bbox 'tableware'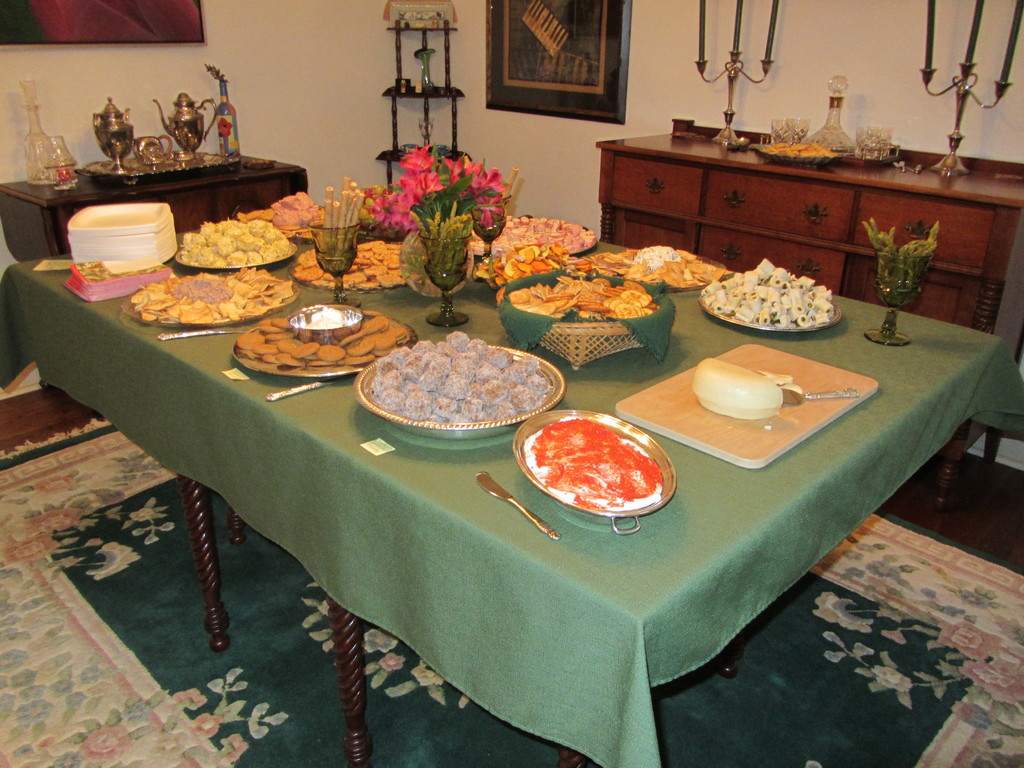
left=154, top=93, right=218, bottom=161
